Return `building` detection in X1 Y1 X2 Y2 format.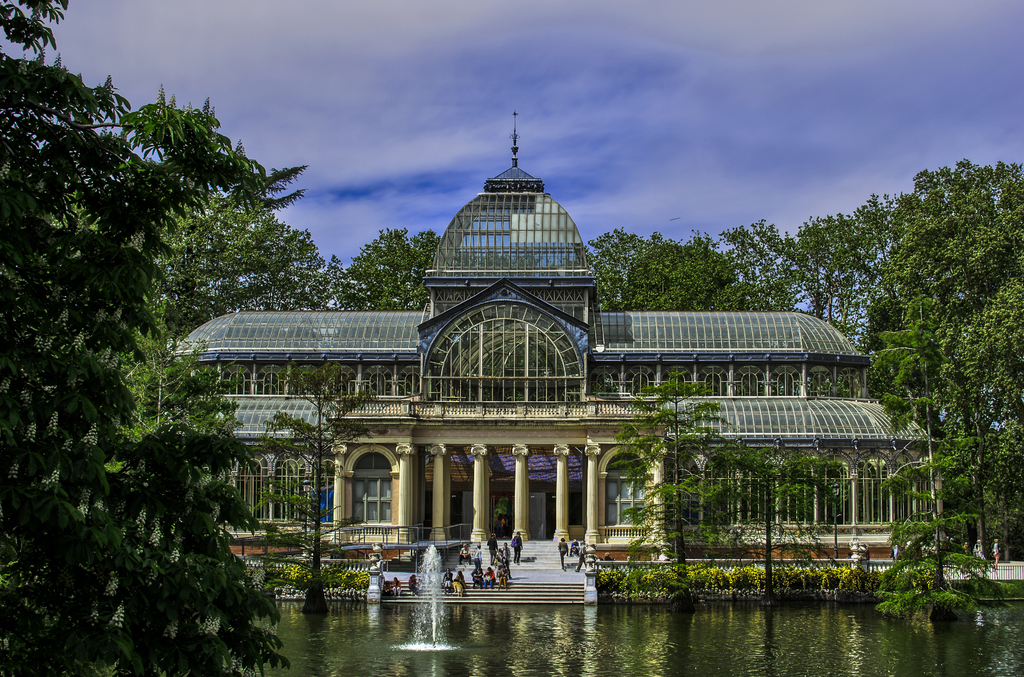
172 110 940 600.
